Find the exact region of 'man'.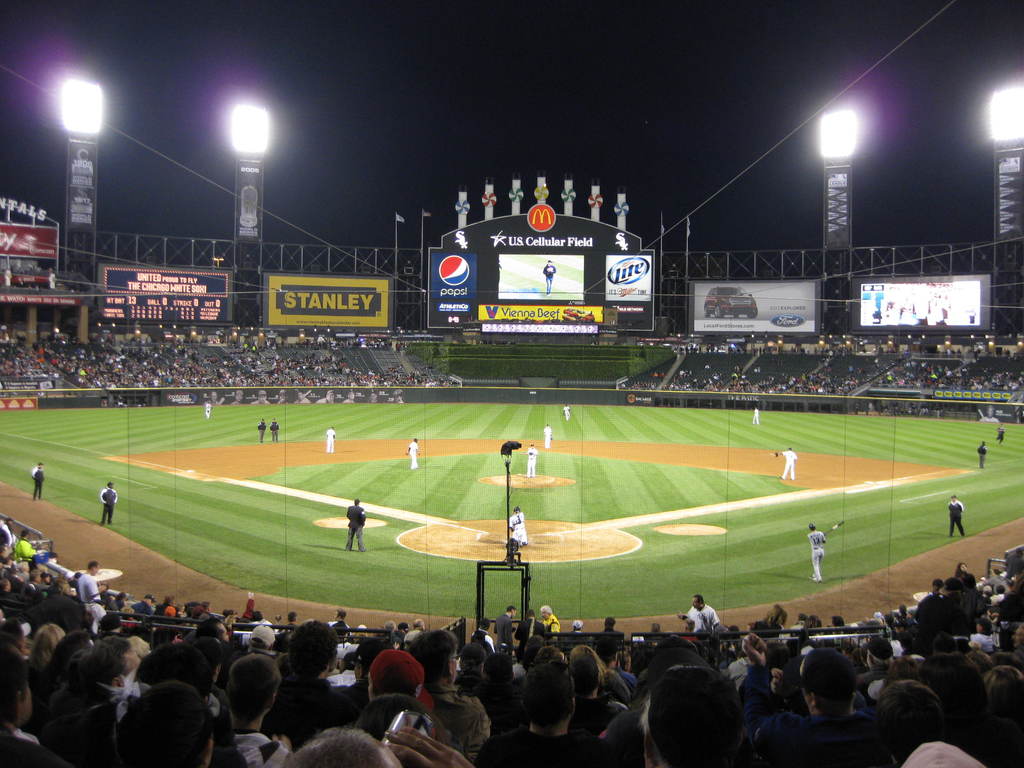
Exact region: [left=29, top=458, right=47, bottom=497].
